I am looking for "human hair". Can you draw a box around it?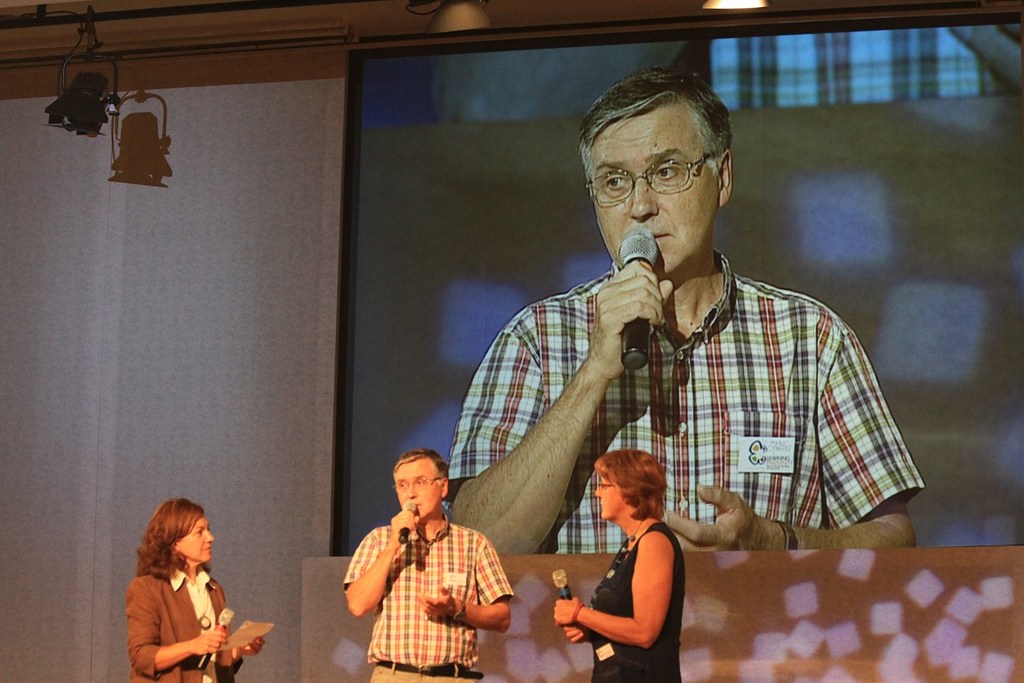
Sure, the bounding box is rect(135, 499, 212, 584).
